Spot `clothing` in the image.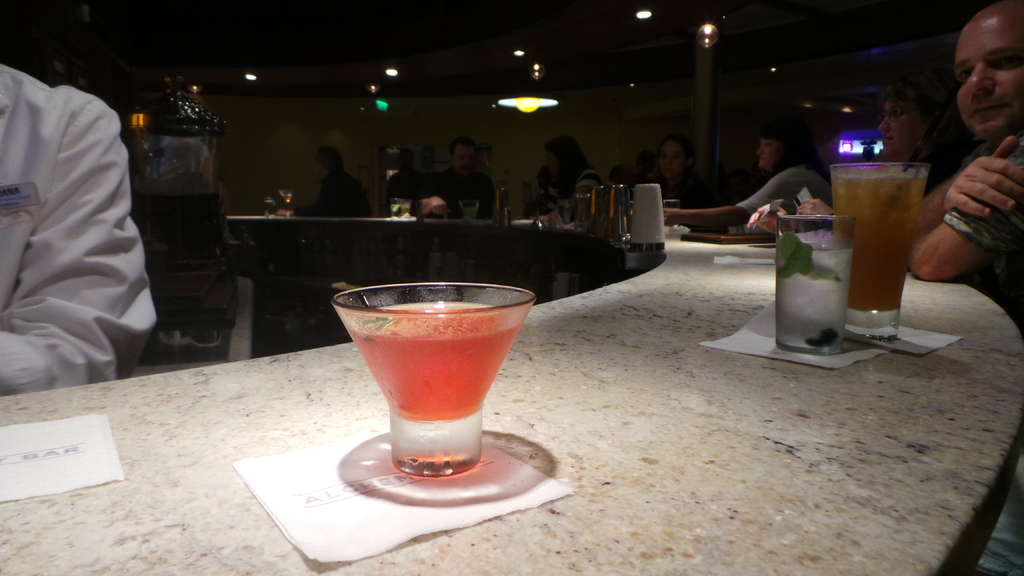
`clothing` found at <box>742,168,827,221</box>.
